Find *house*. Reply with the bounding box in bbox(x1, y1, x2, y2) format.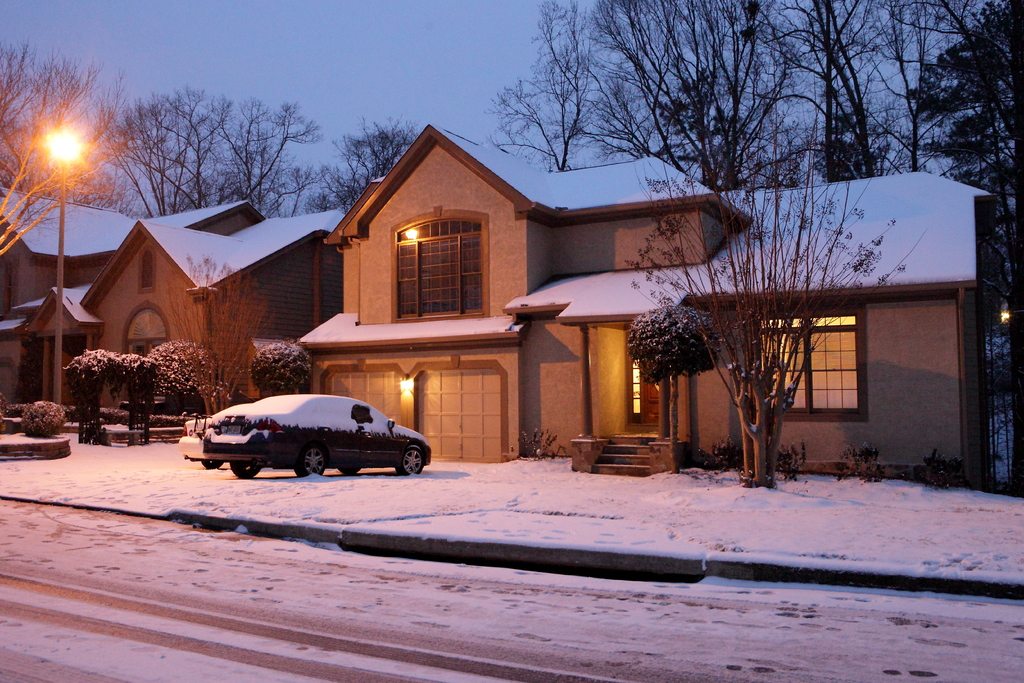
bbox(0, 184, 266, 409).
